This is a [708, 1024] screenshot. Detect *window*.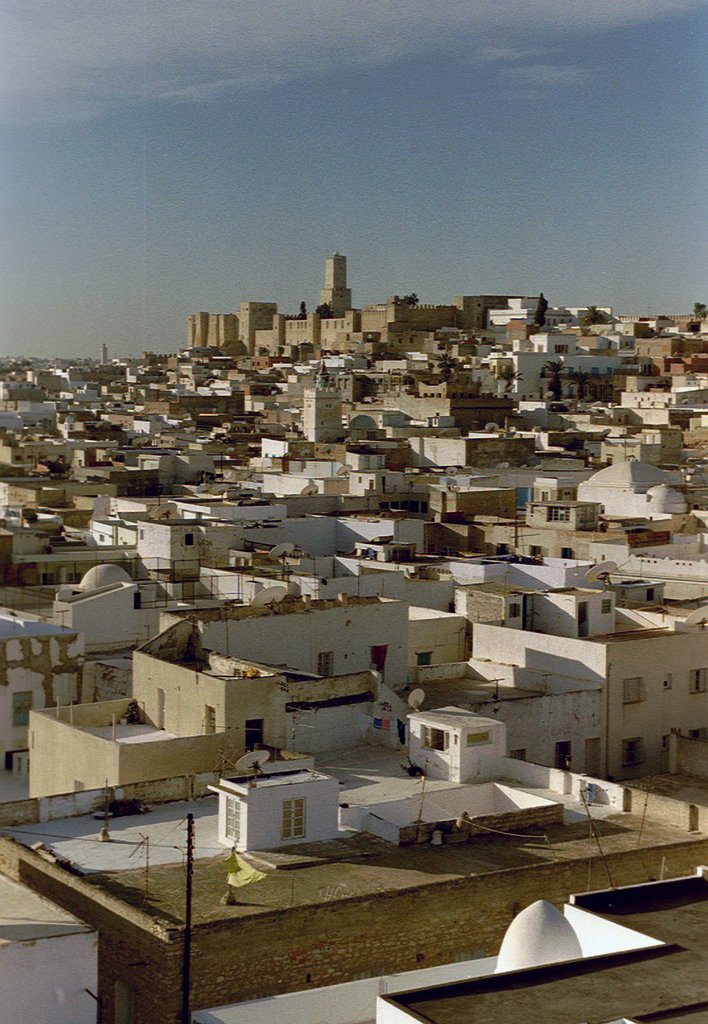
(x1=416, y1=651, x2=434, y2=669).
